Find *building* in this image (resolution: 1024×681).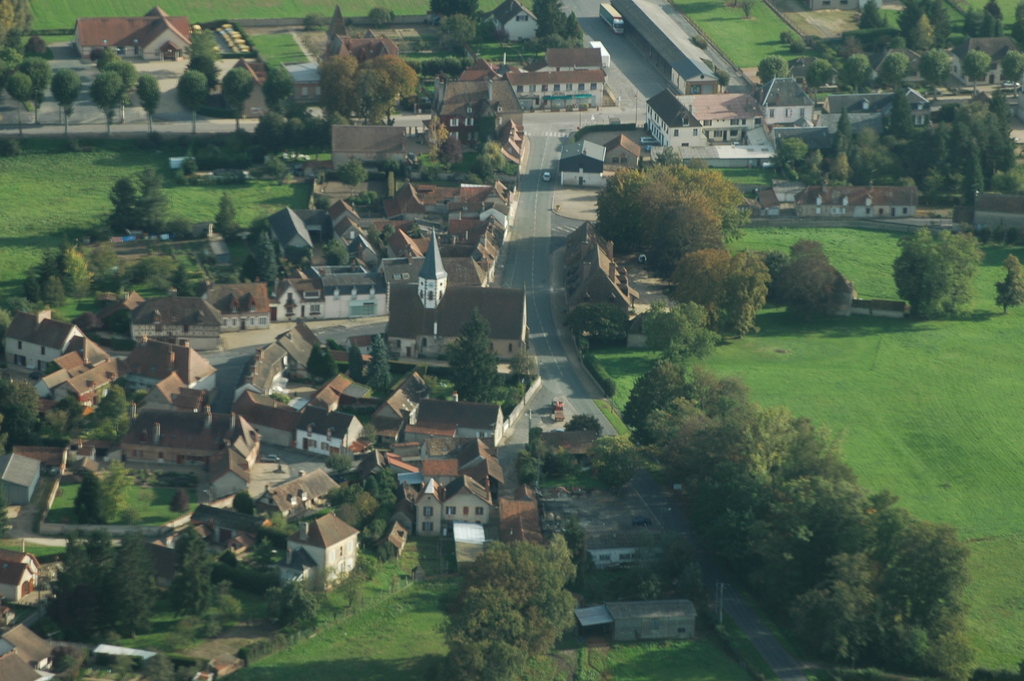
x1=204, y1=283, x2=269, y2=332.
